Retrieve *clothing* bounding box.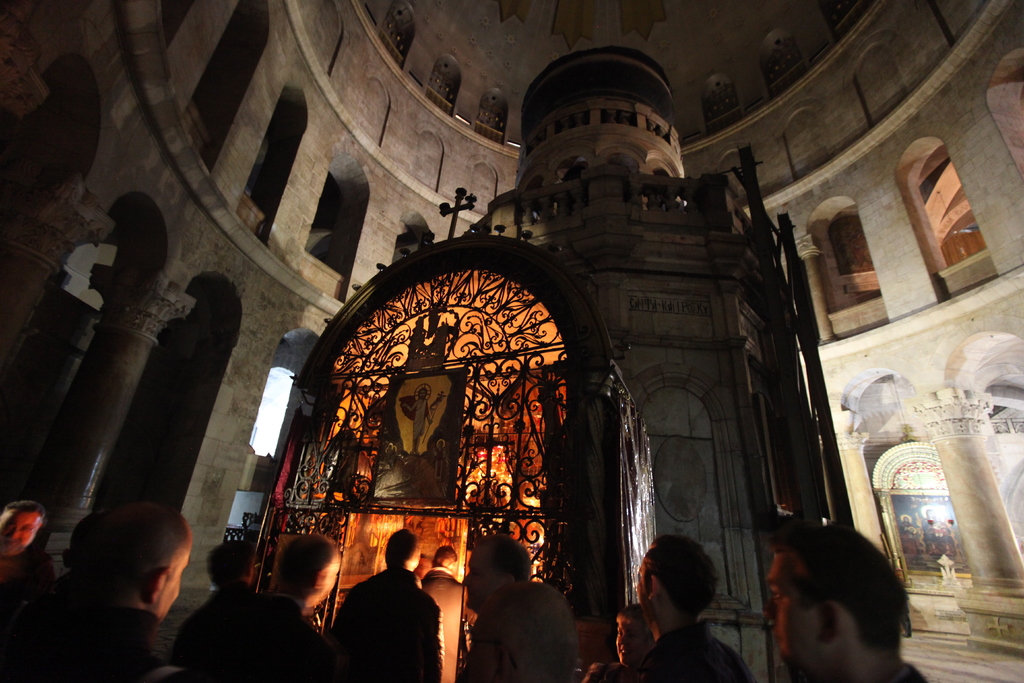
Bounding box: [898,520,916,554].
